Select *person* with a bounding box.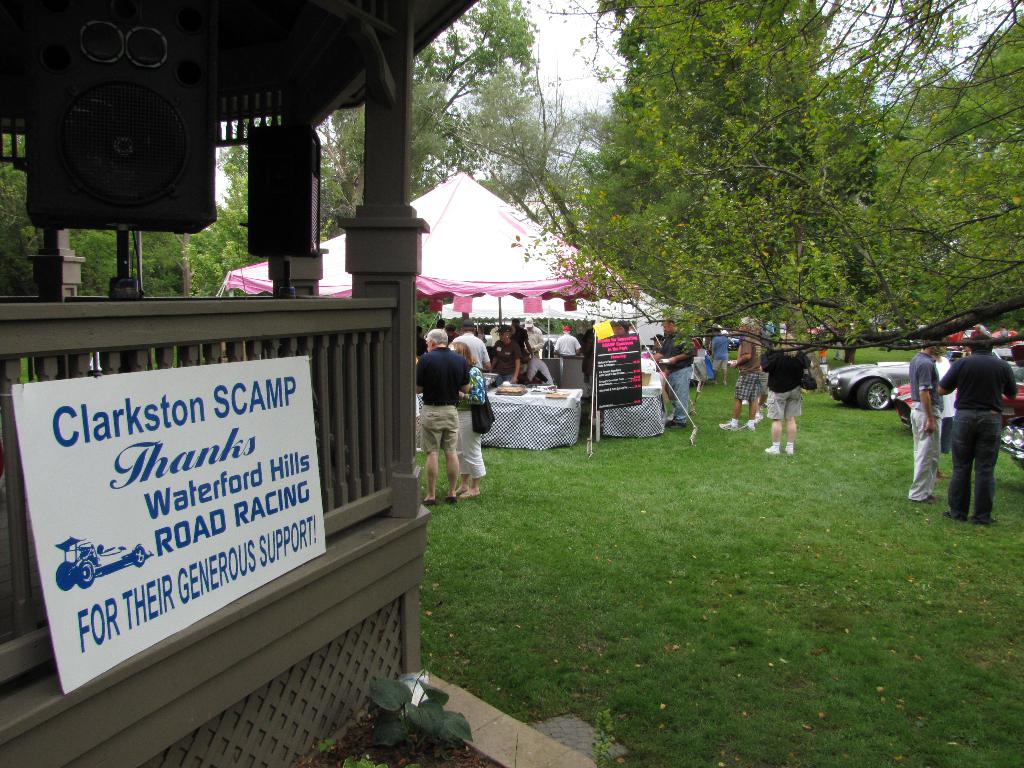
crop(654, 314, 696, 430).
